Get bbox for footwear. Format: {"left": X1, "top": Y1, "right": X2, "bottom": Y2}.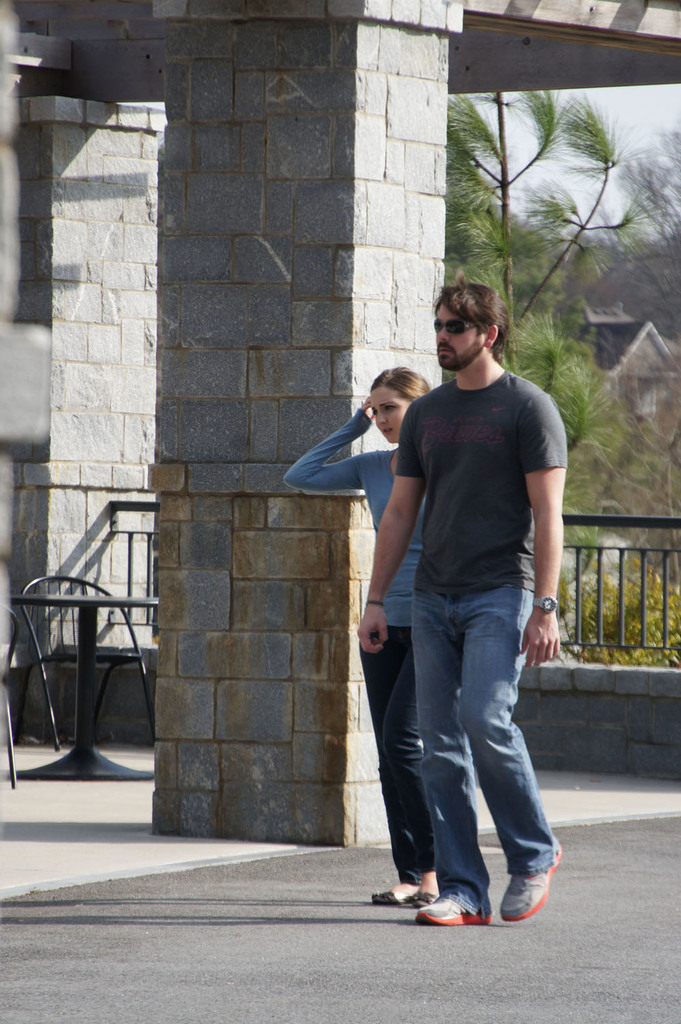
{"left": 396, "top": 888, "right": 437, "bottom": 908}.
